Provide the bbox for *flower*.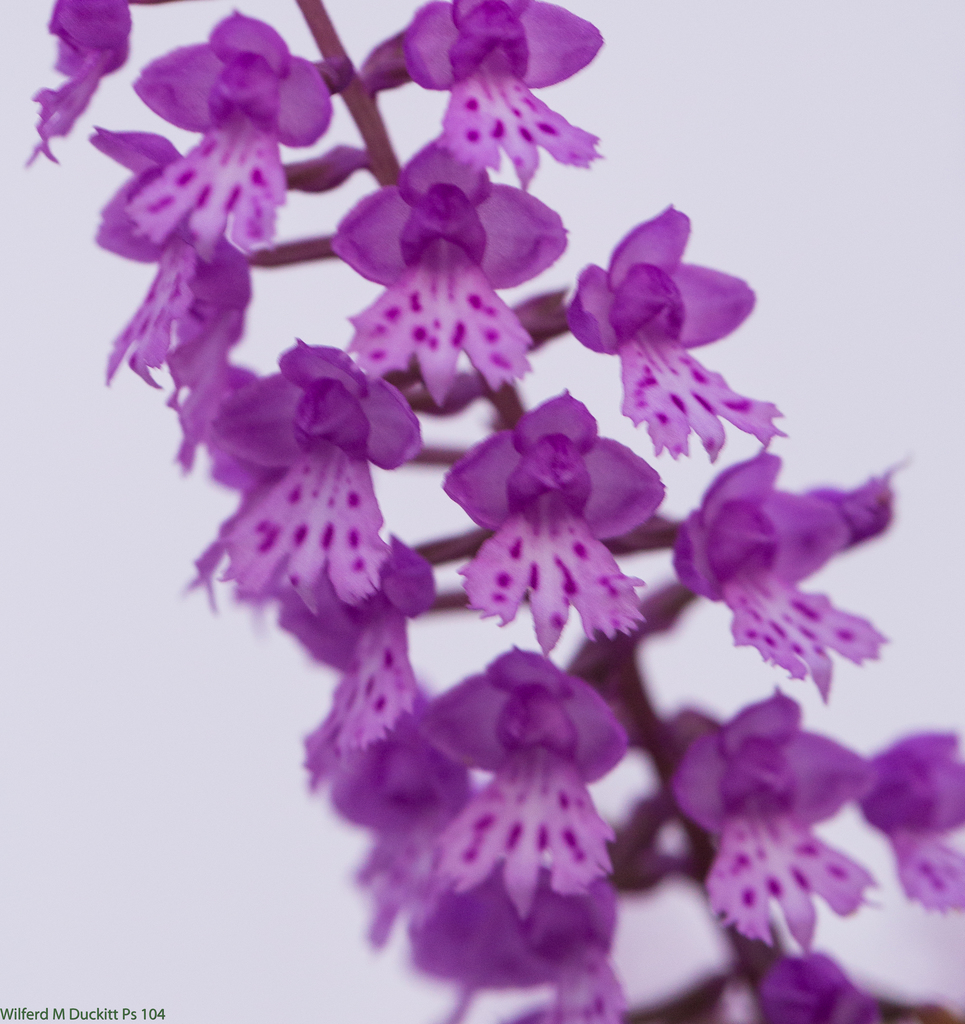
detection(462, 382, 654, 657).
